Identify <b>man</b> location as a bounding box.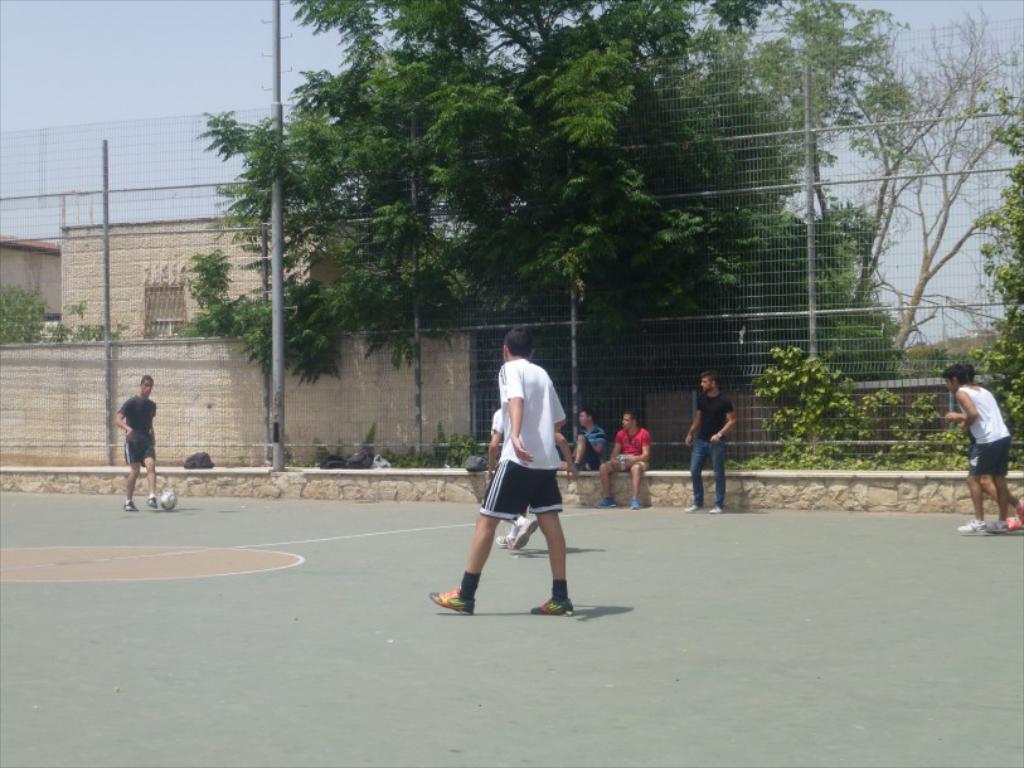
554:402:613:475.
